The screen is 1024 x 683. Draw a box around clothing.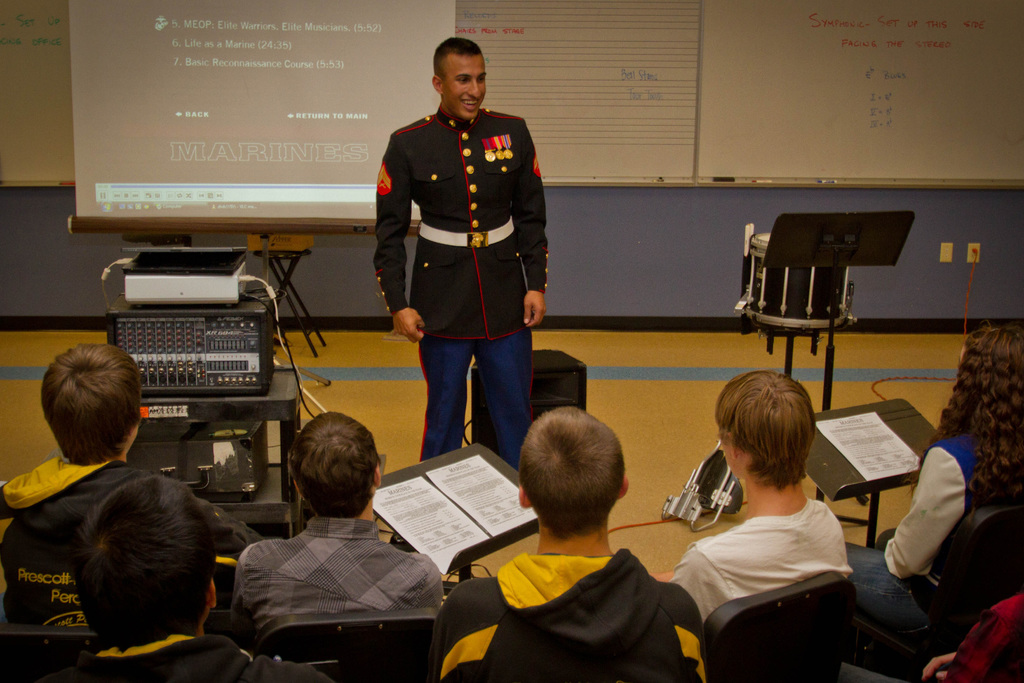
235,516,438,632.
